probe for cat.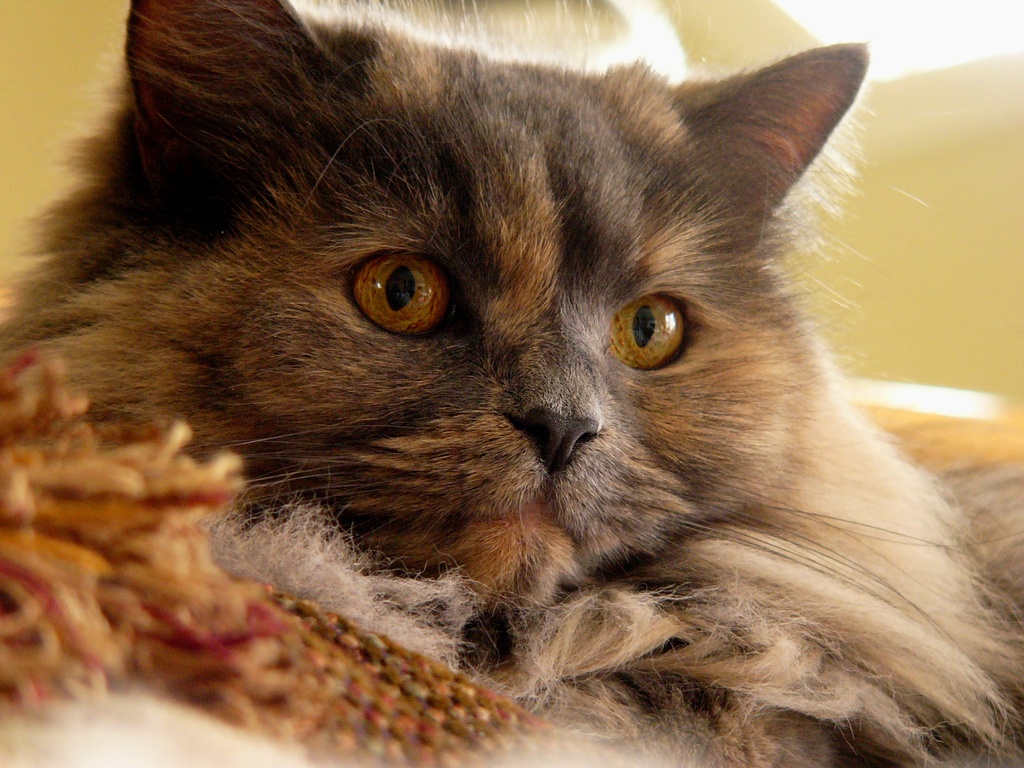
Probe result: left=0, top=0, right=1023, bottom=767.
